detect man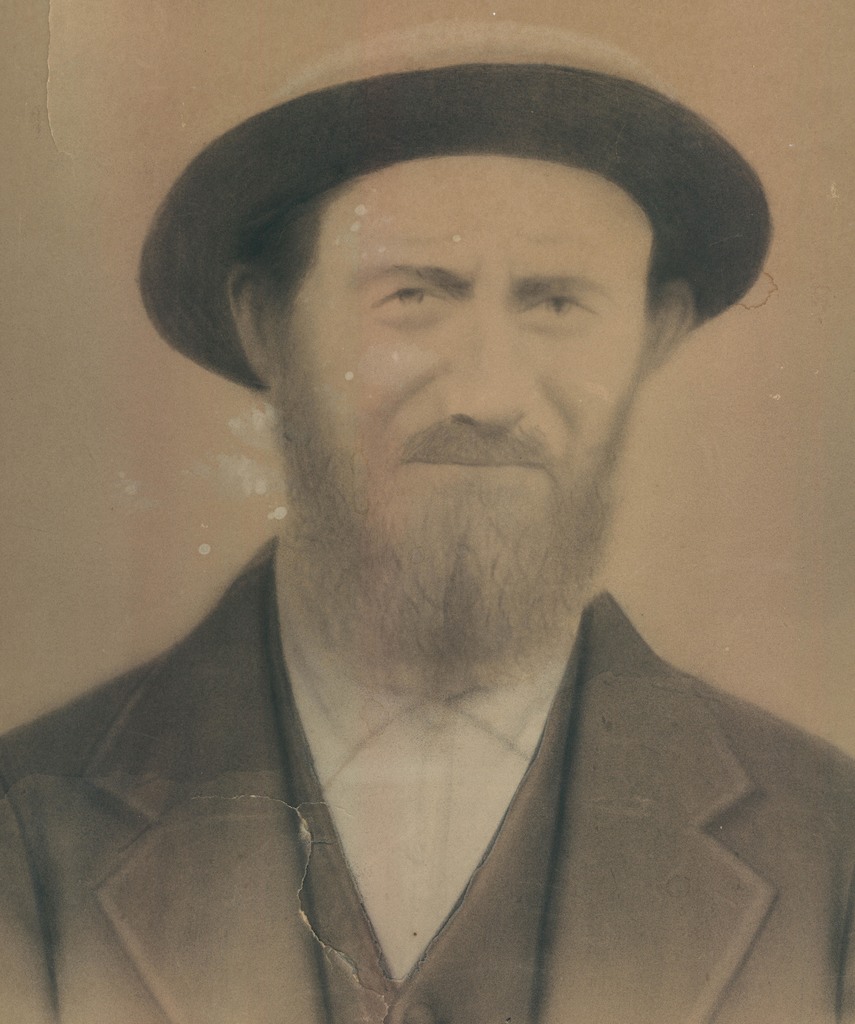
14:37:854:996
